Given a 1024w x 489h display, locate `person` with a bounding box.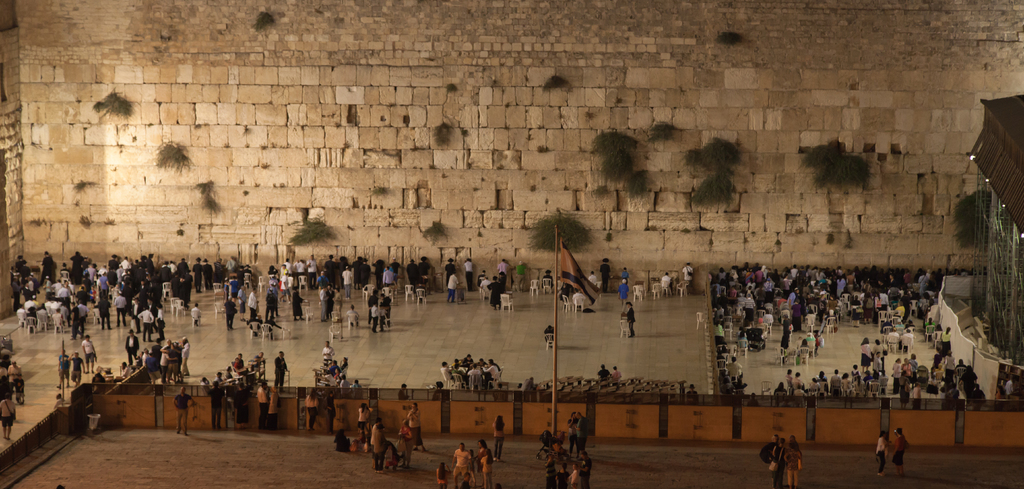
Located: (621,267,635,279).
